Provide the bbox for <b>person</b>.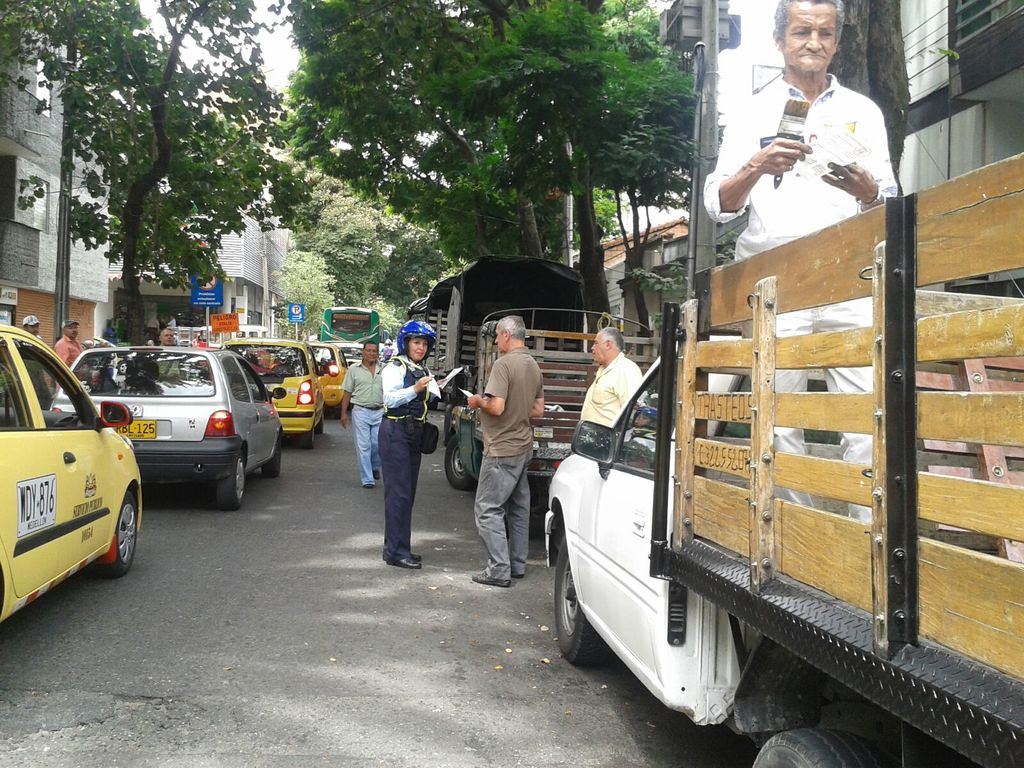
[166,315,179,325].
